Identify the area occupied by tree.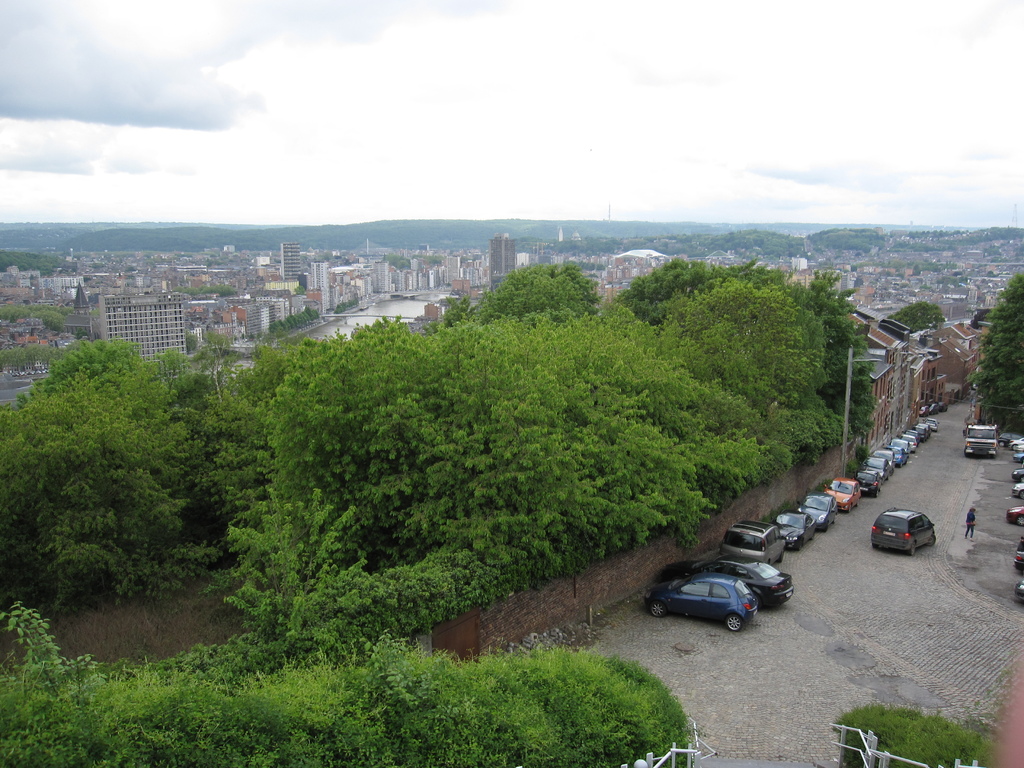
Area: (left=977, top=269, right=1023, bottom=446).
